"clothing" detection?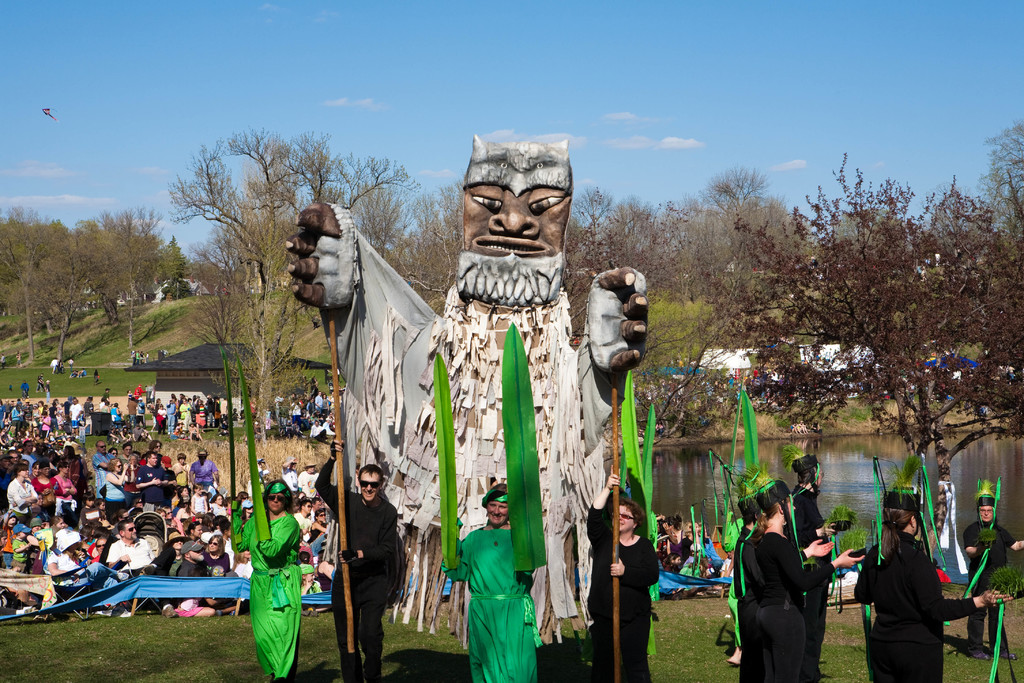
[x1=586, y1=504, x2=656, y2=680]
